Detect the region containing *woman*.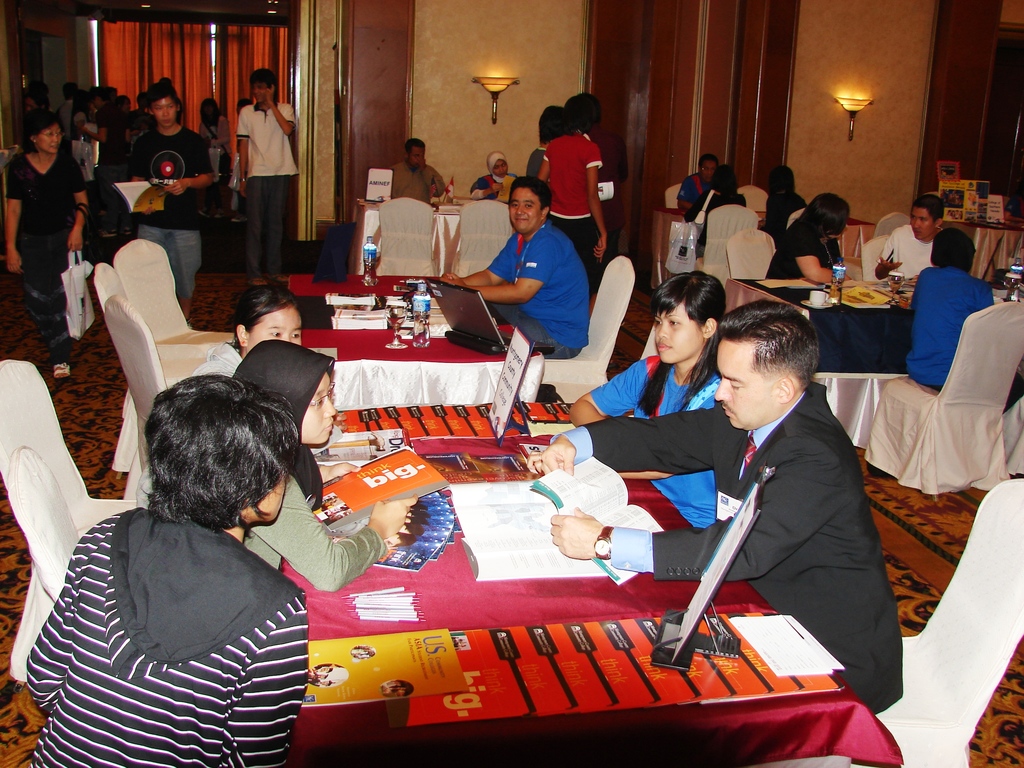
x1=229, y1=339, x2=422, y2=593.
